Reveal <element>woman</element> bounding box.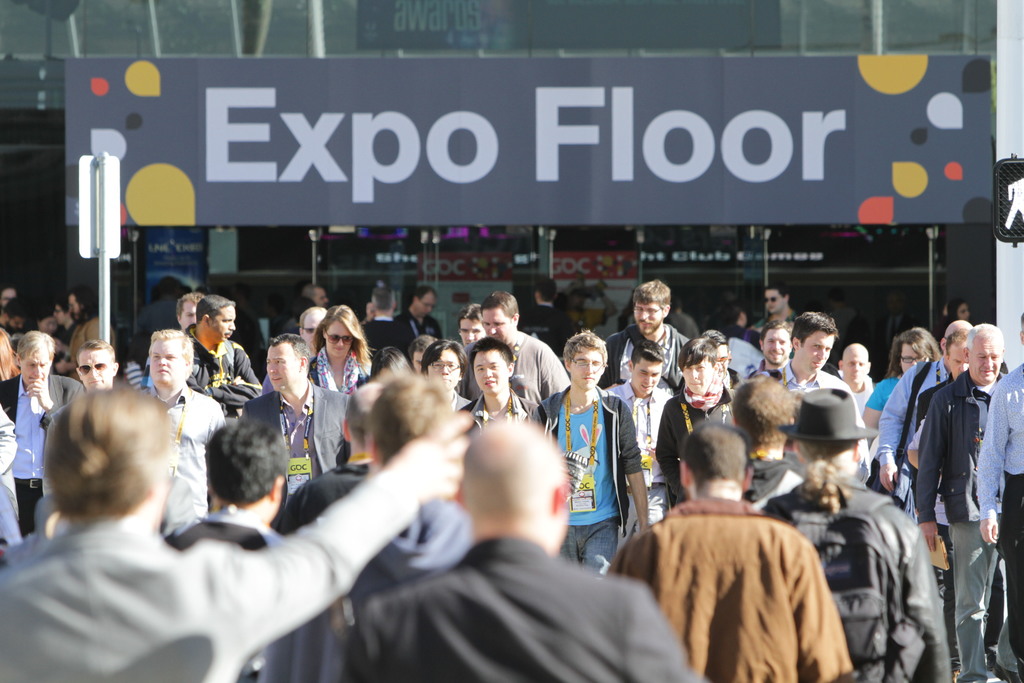
Revealed: {"left": 44, "top": 304, "right": 79, "bottom": 372}.
